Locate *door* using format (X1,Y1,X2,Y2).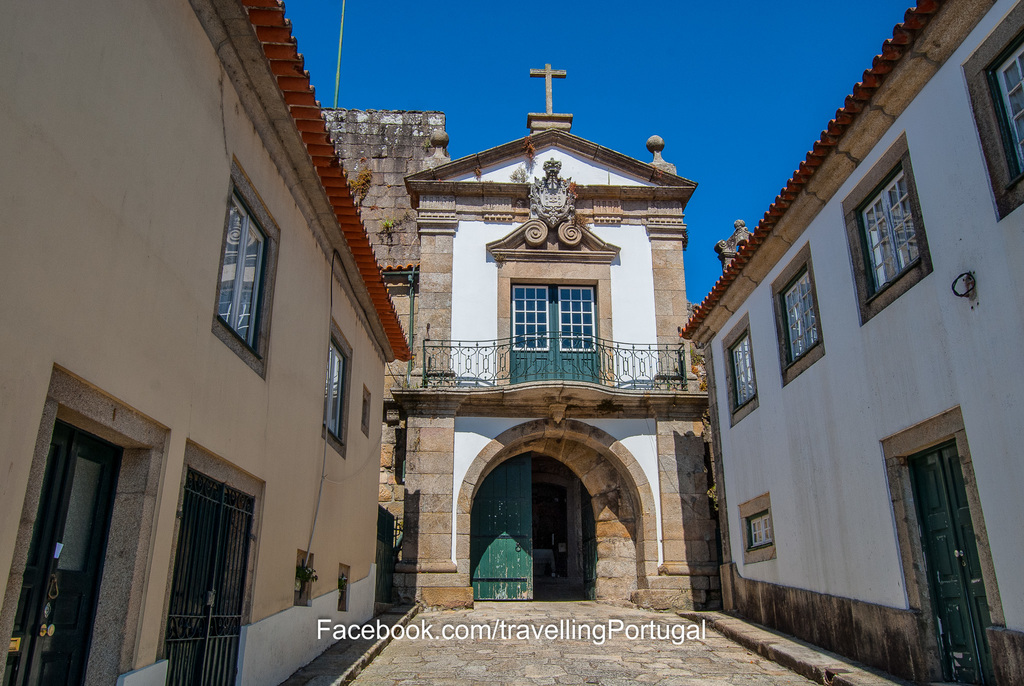
(465,450,601,603).
